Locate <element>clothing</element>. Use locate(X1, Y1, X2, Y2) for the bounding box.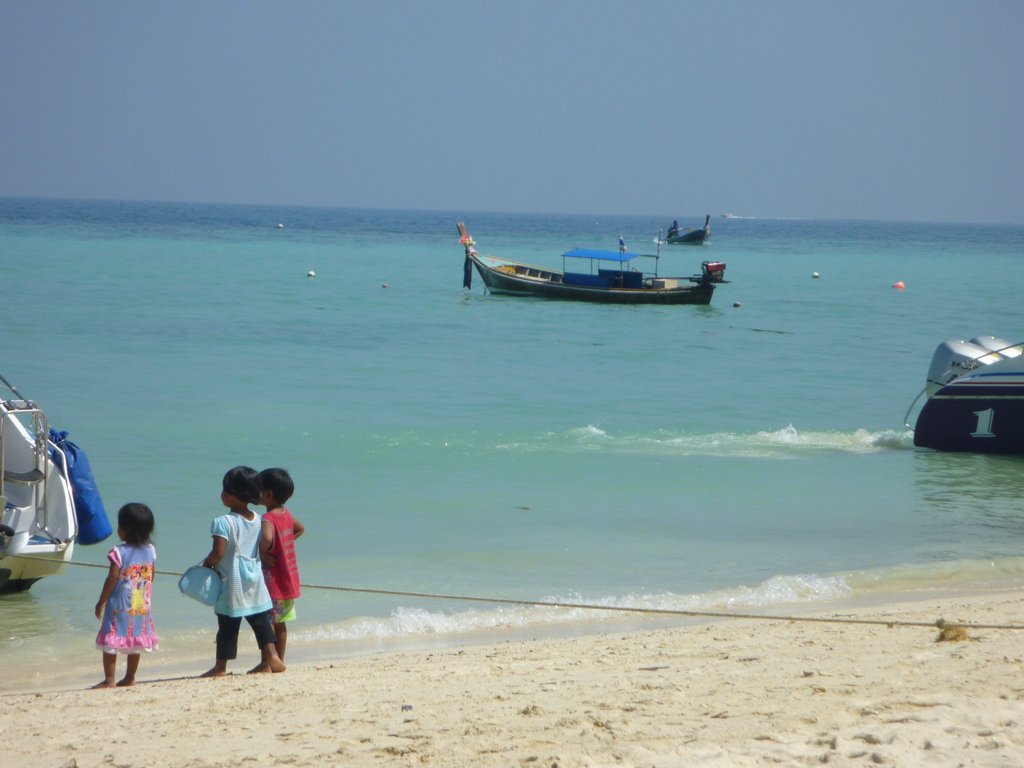
locate(255, 505, 301, 620).
